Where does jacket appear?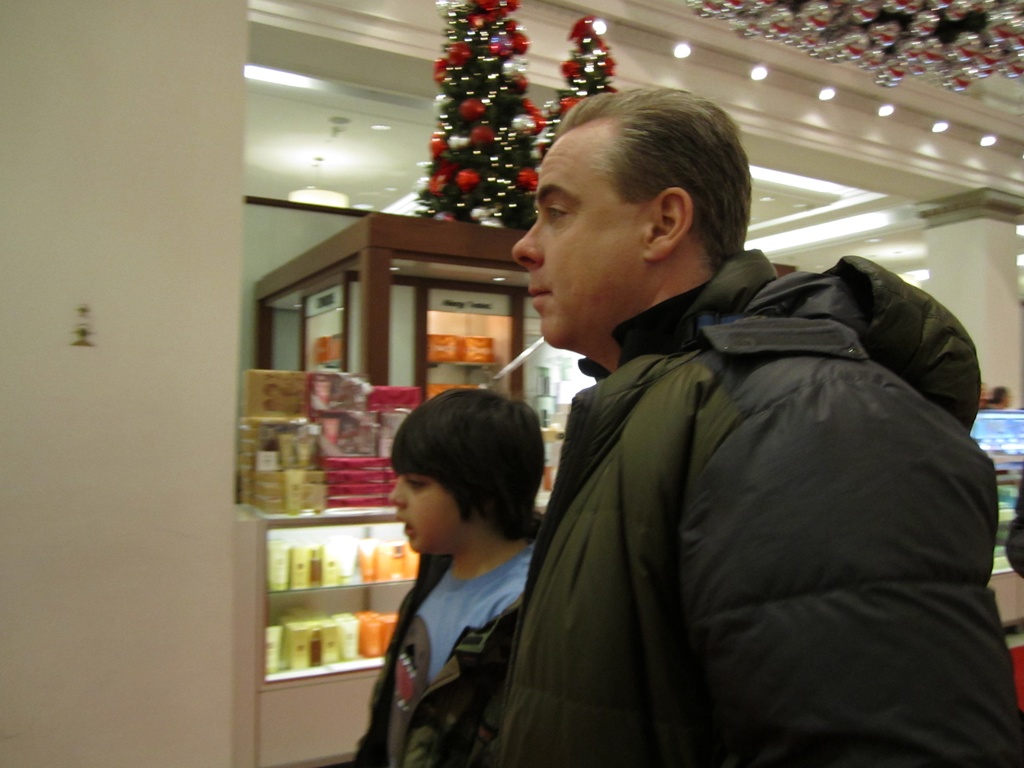
Appears at locate(465, 236, 1023, 767).
